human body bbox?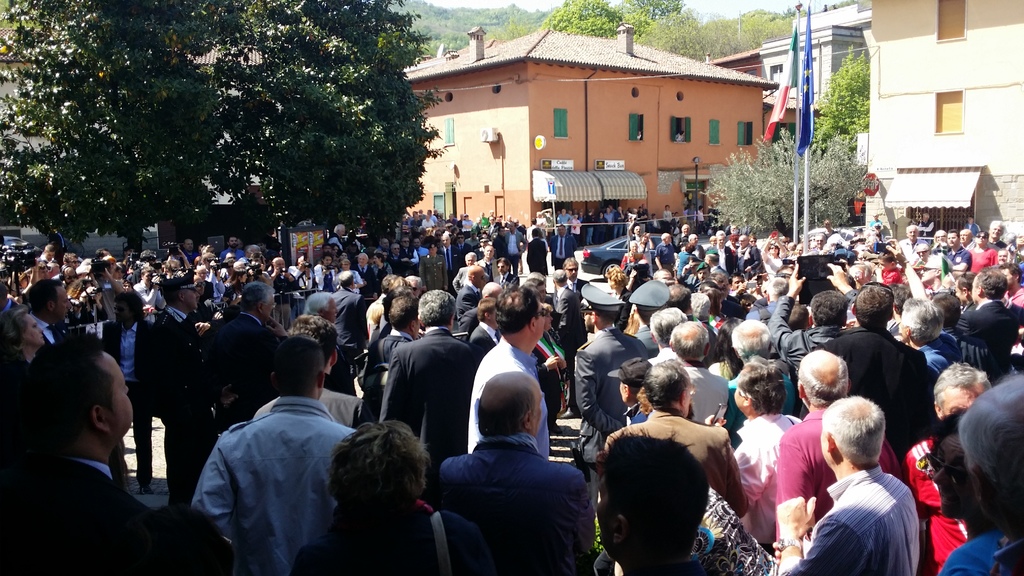
812, 393, 929, 575
